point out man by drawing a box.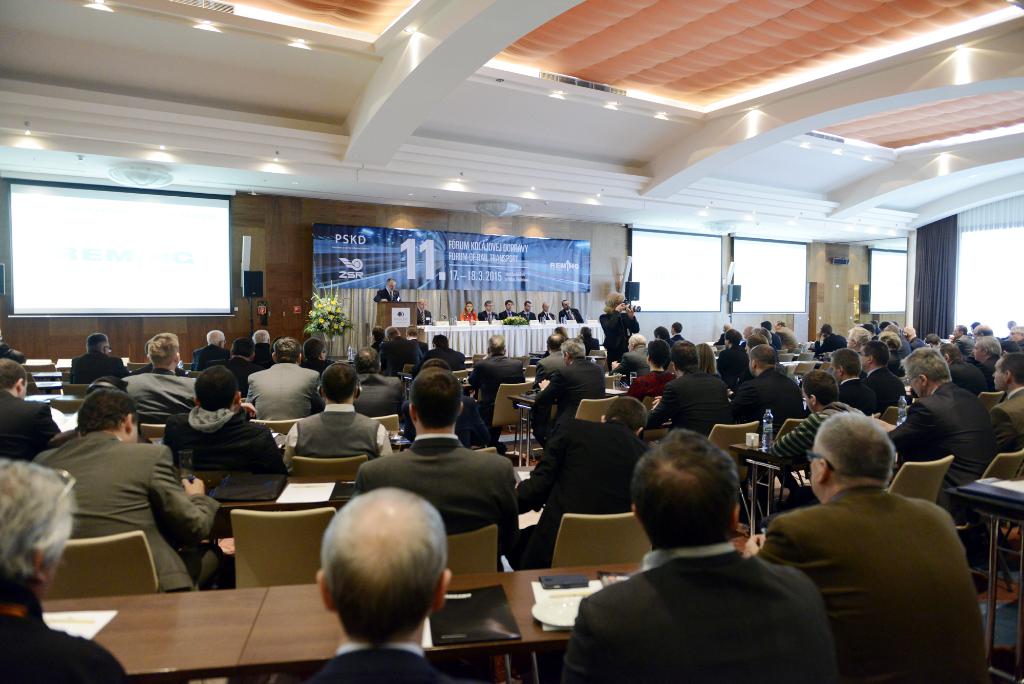
(left=729, top=342, right=808, bottom=432).
